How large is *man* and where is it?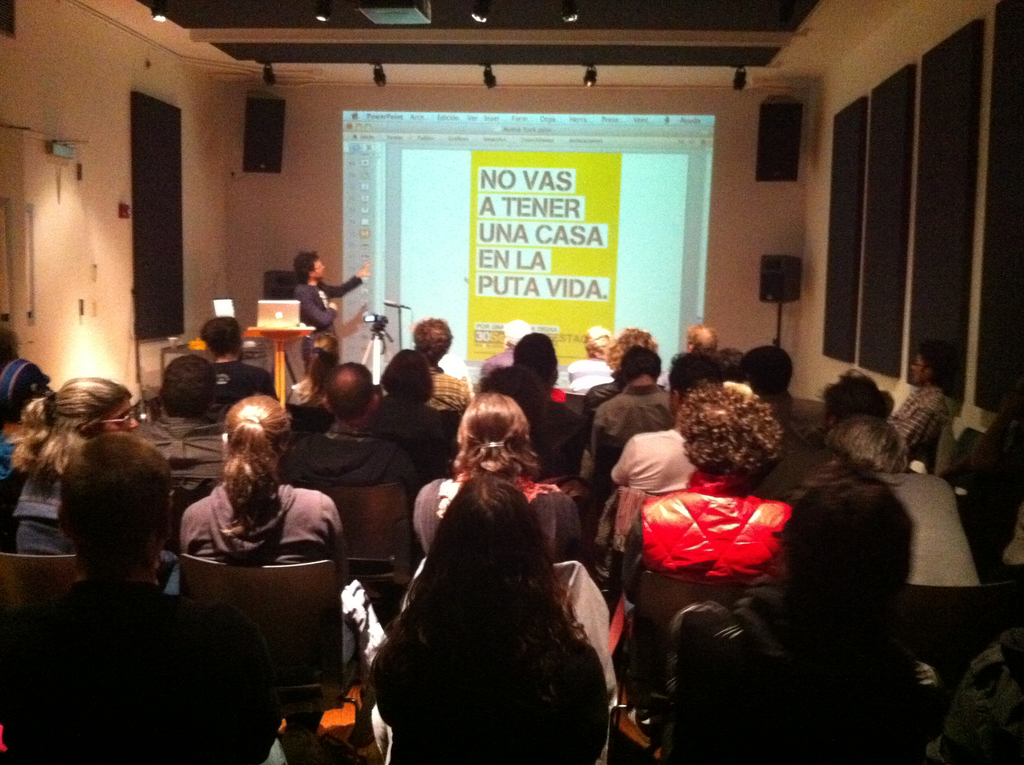
Bounding box: {"left": 673, "top": 458, "right": 924, "bottom": 764}.
